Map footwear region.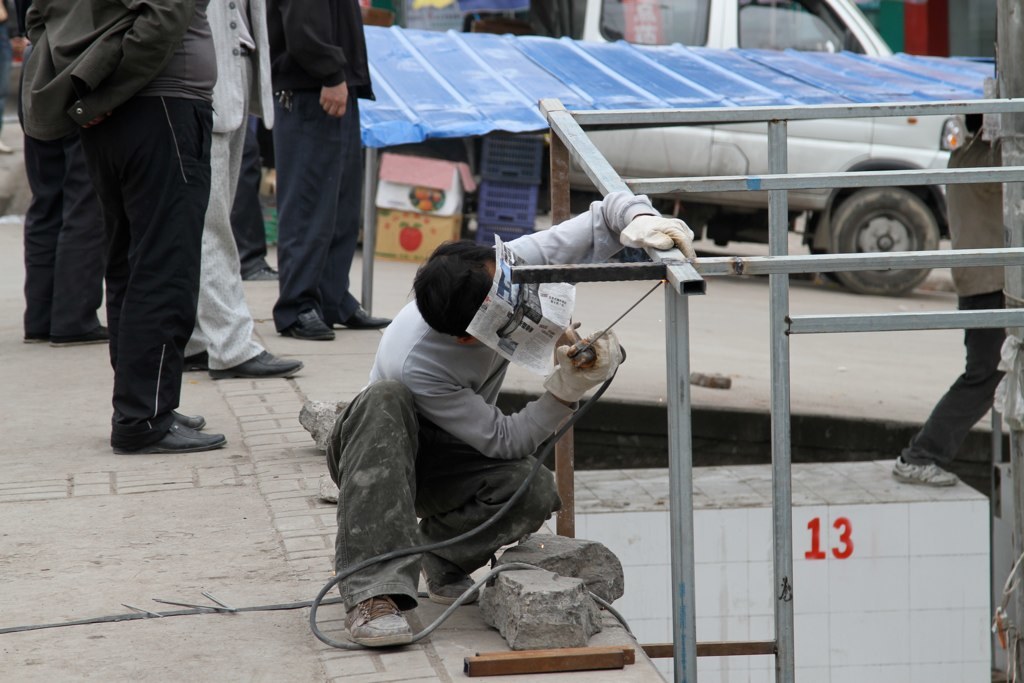
Mapped to box=[241, 264, 283, 280].
